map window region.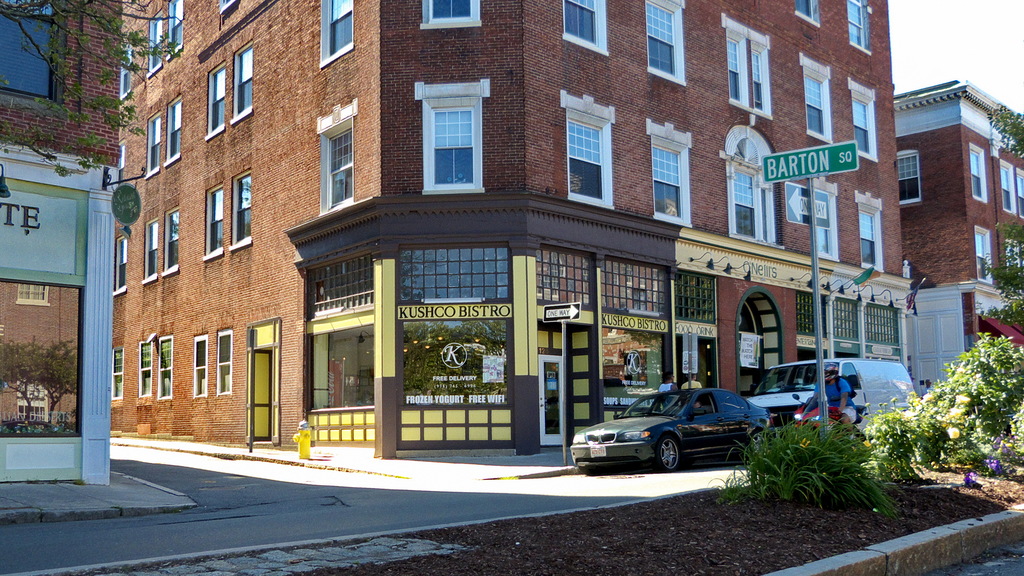
Mapped to select_region(159, 330, 177, 395).
